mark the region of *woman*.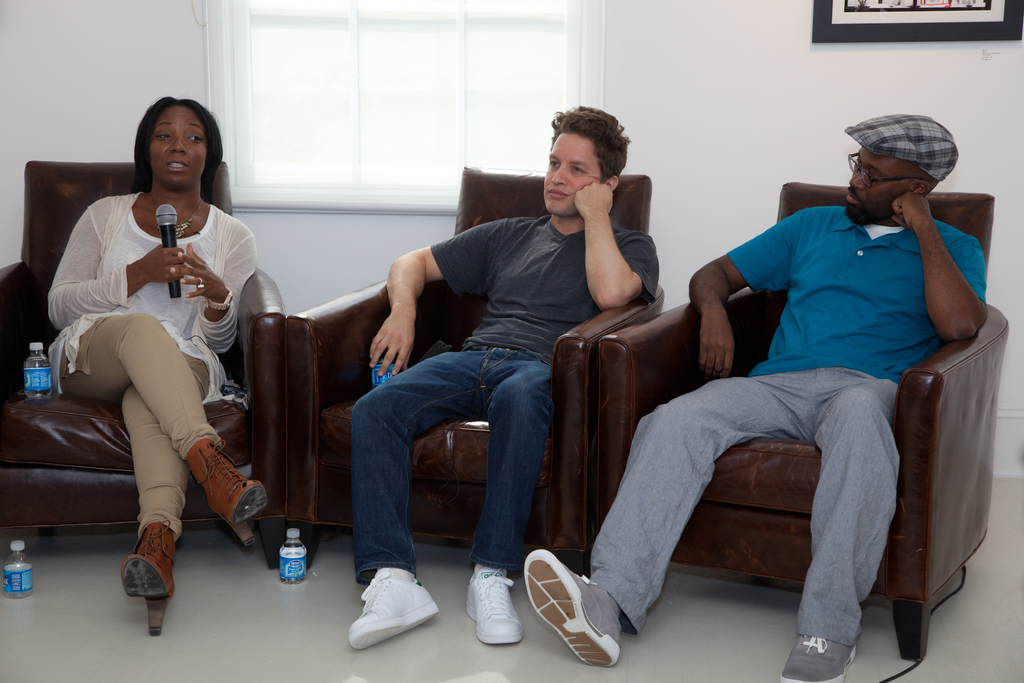
Region: l=54, t=86, r=249, b=604.
